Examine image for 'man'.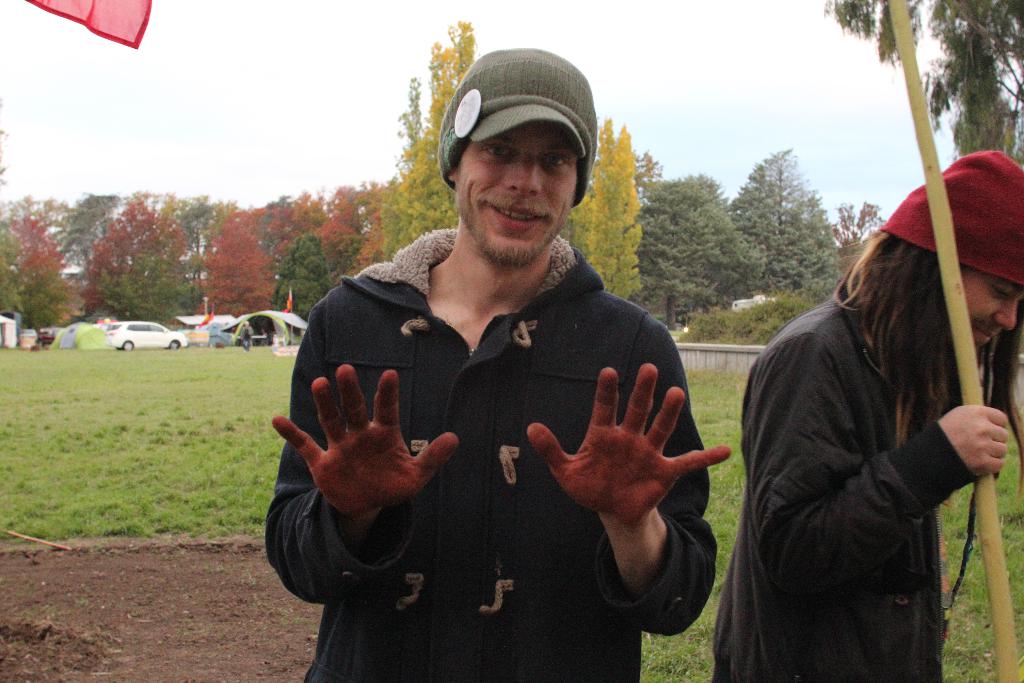
Examination result: locate(716, 152, 1023, 682).
